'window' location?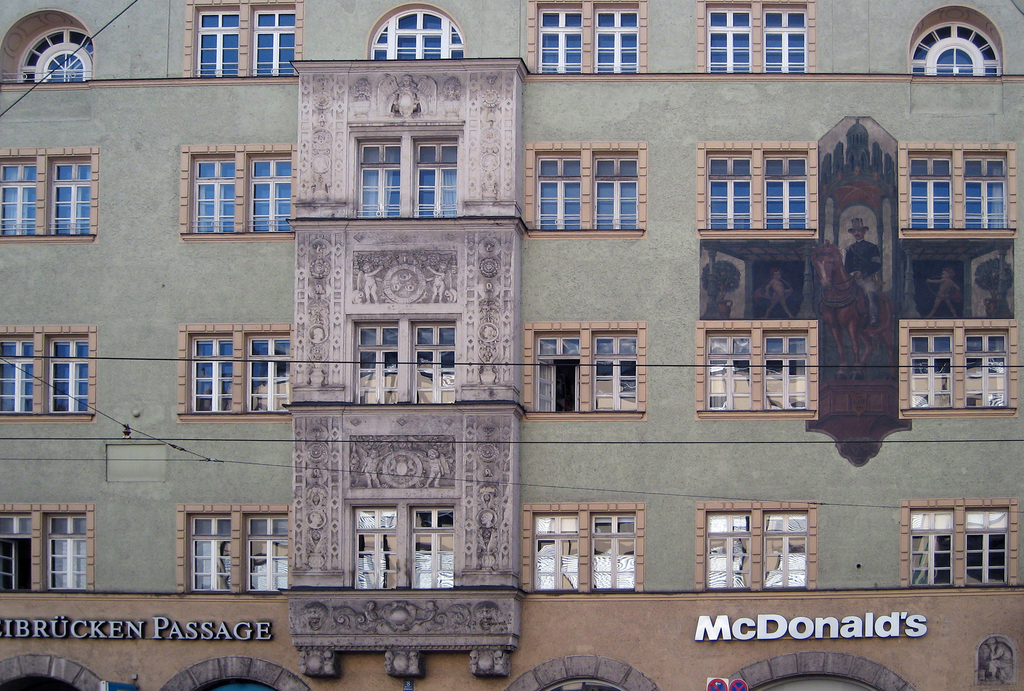
[909, 8, 1003, 76]
